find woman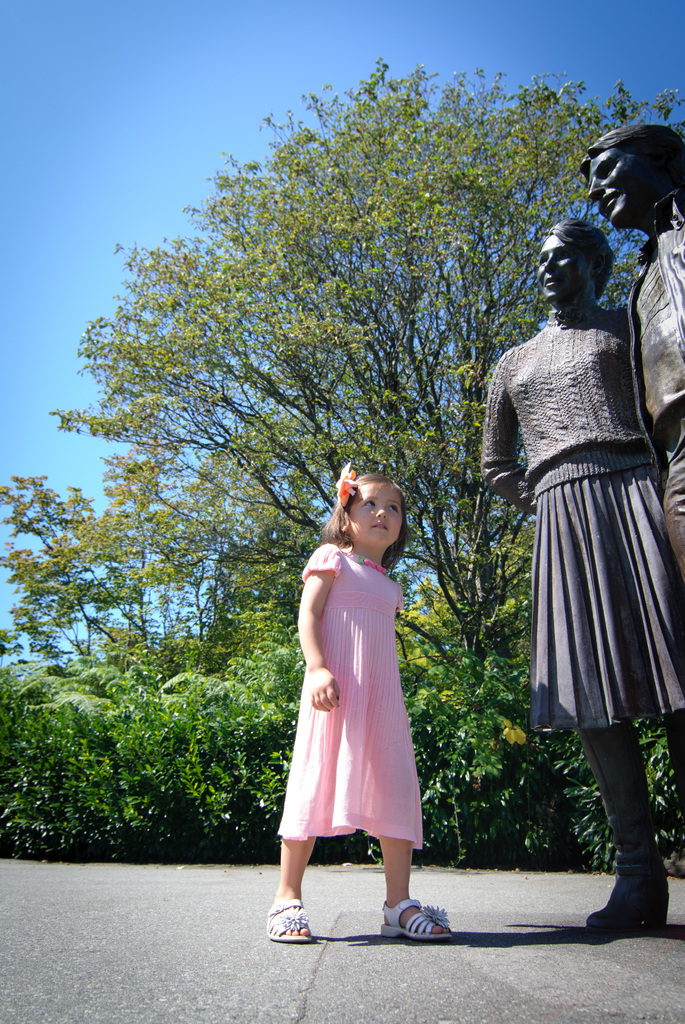
[x1=490, y1=195, x2=675, y2=894]
